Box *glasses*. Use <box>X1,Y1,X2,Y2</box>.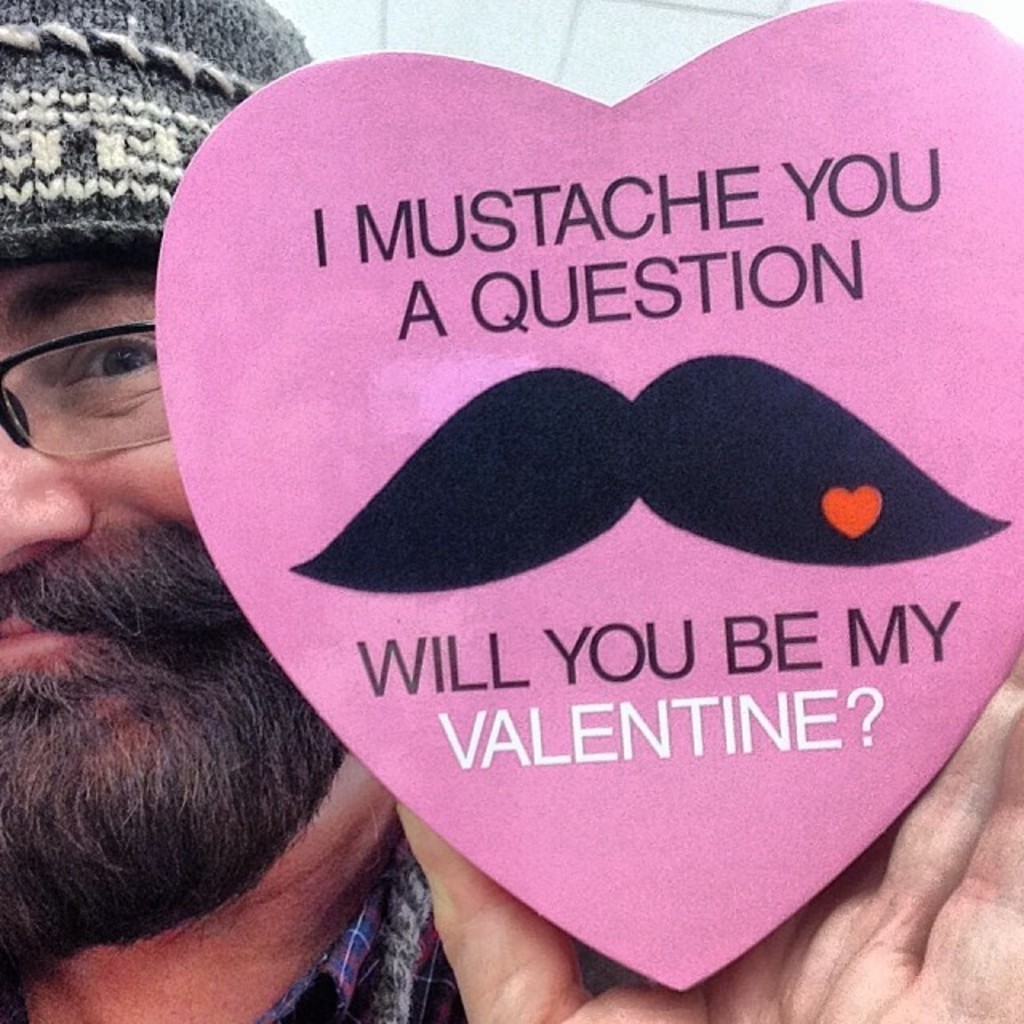
<box>0,296,200,491</box>.
